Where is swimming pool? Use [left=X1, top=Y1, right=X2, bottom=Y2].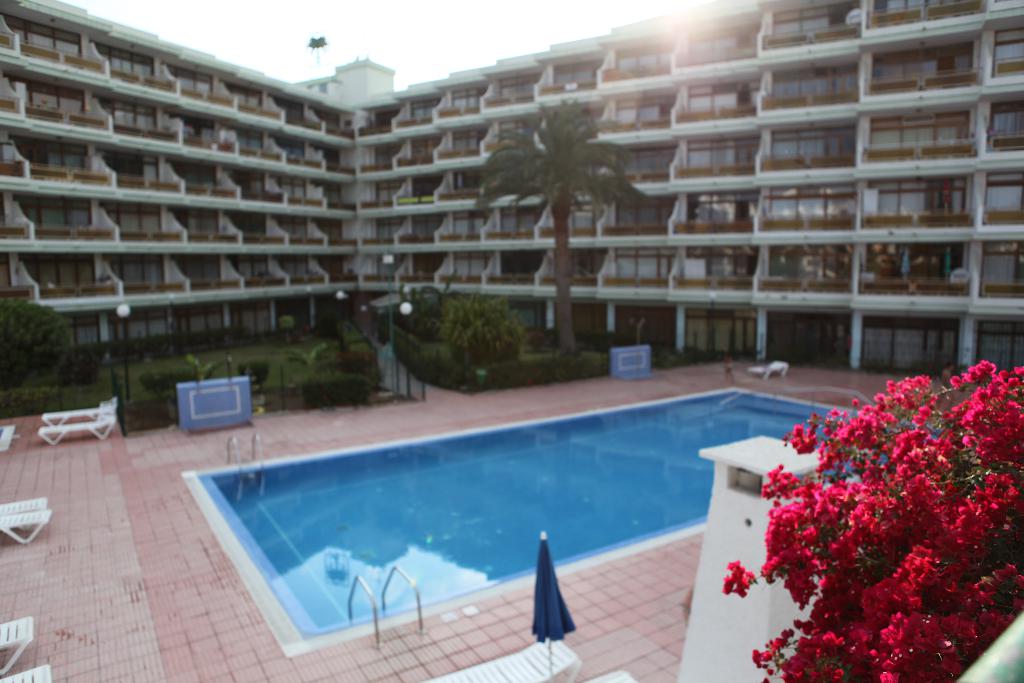
[left=196, top=386, right=942, bottom=636].
